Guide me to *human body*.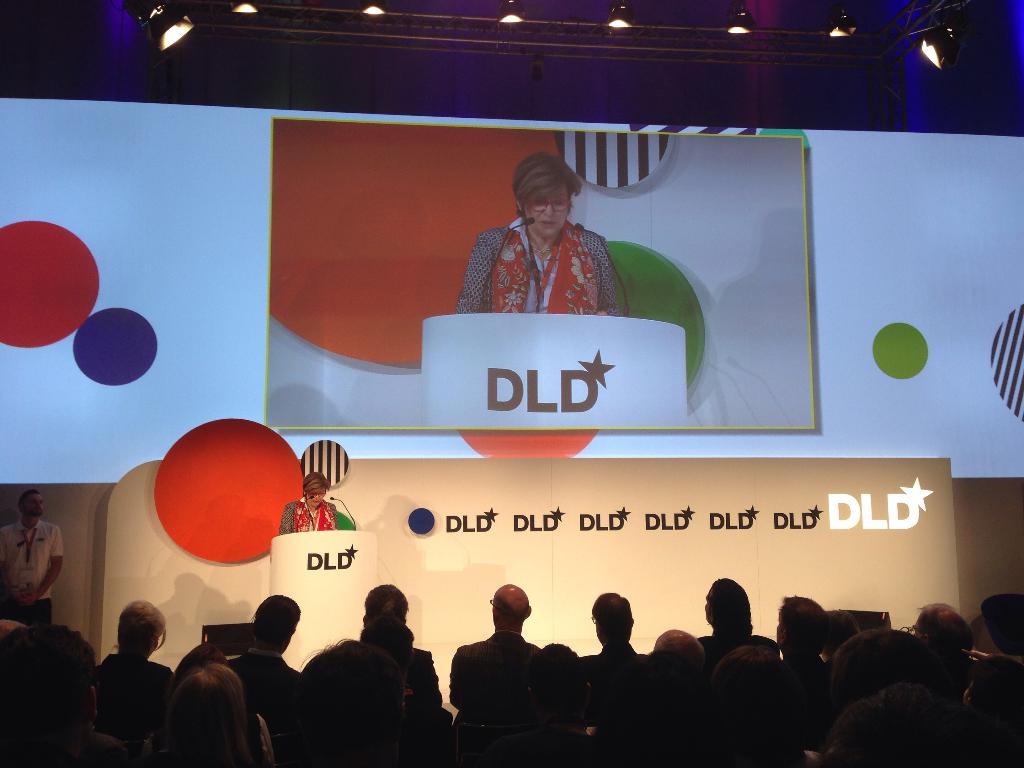
Guidance: 776/593/829/758.
